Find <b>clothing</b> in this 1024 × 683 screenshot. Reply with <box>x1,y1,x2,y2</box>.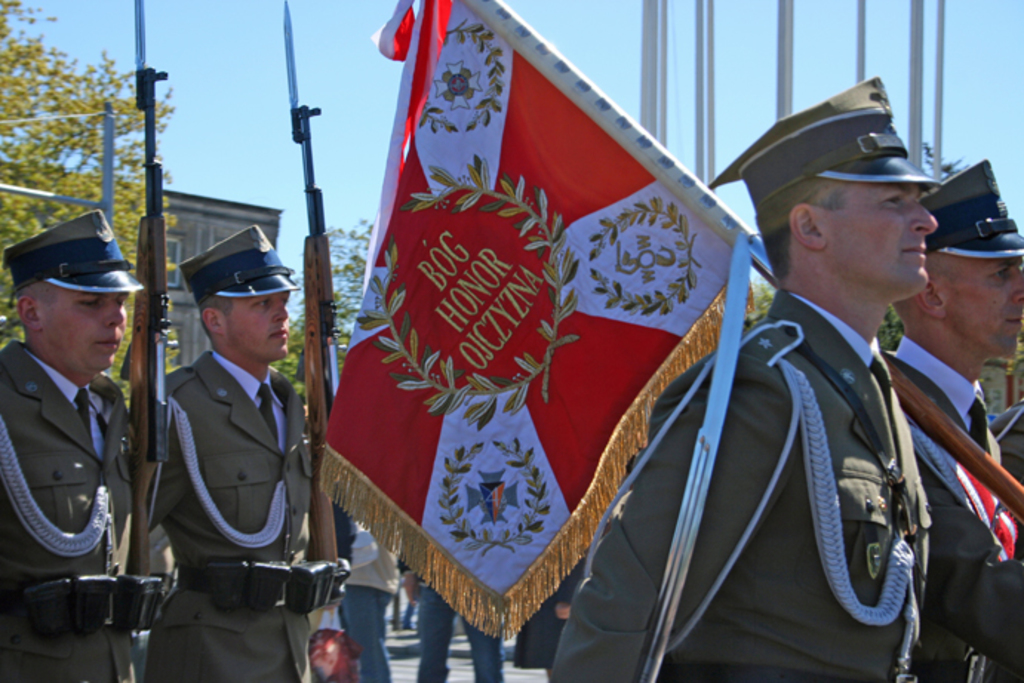
<box>336,517,391,682</box>.
